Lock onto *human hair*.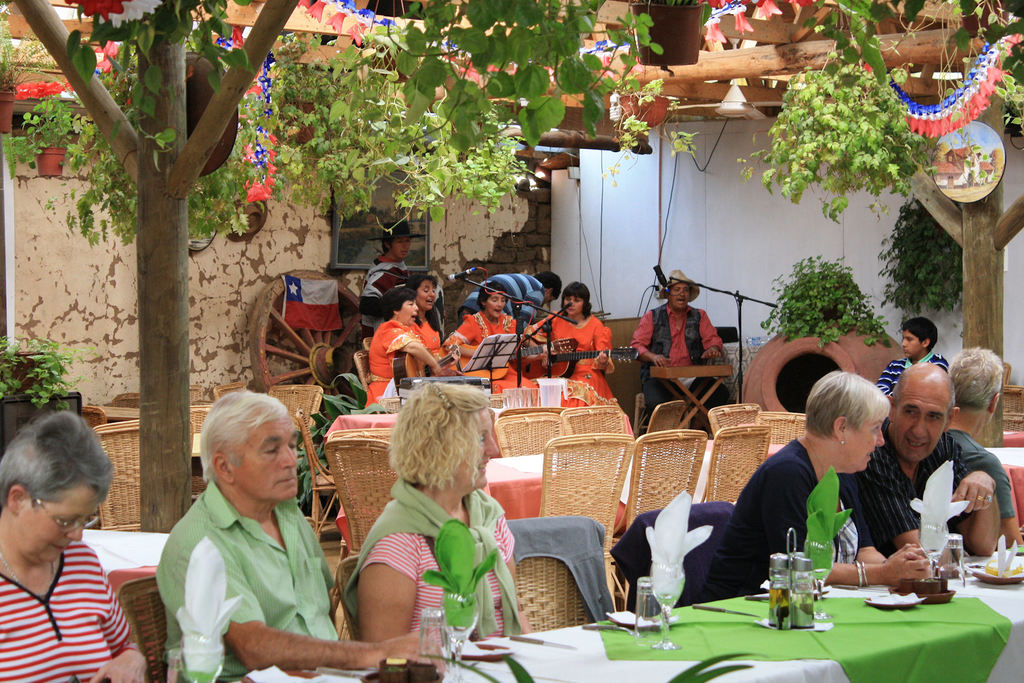
Locked: select_region(562, 279, 591, 318).
